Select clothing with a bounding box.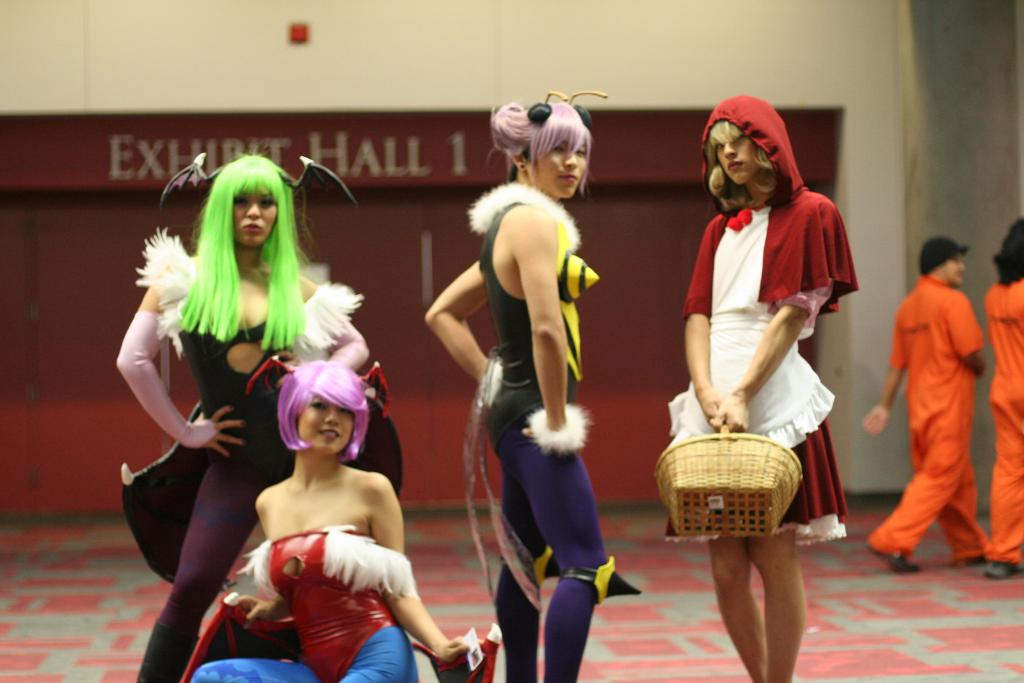
[left=660, top=93, right=856, bottom=541].
